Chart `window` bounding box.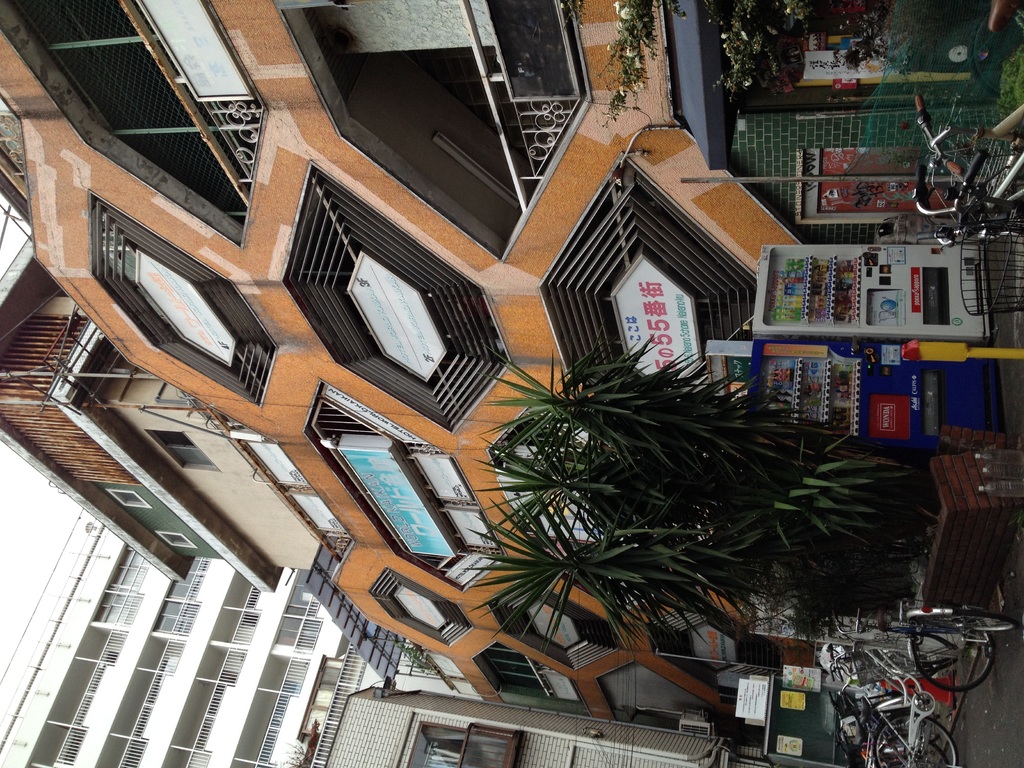
Charted: 159/532/195/548.
